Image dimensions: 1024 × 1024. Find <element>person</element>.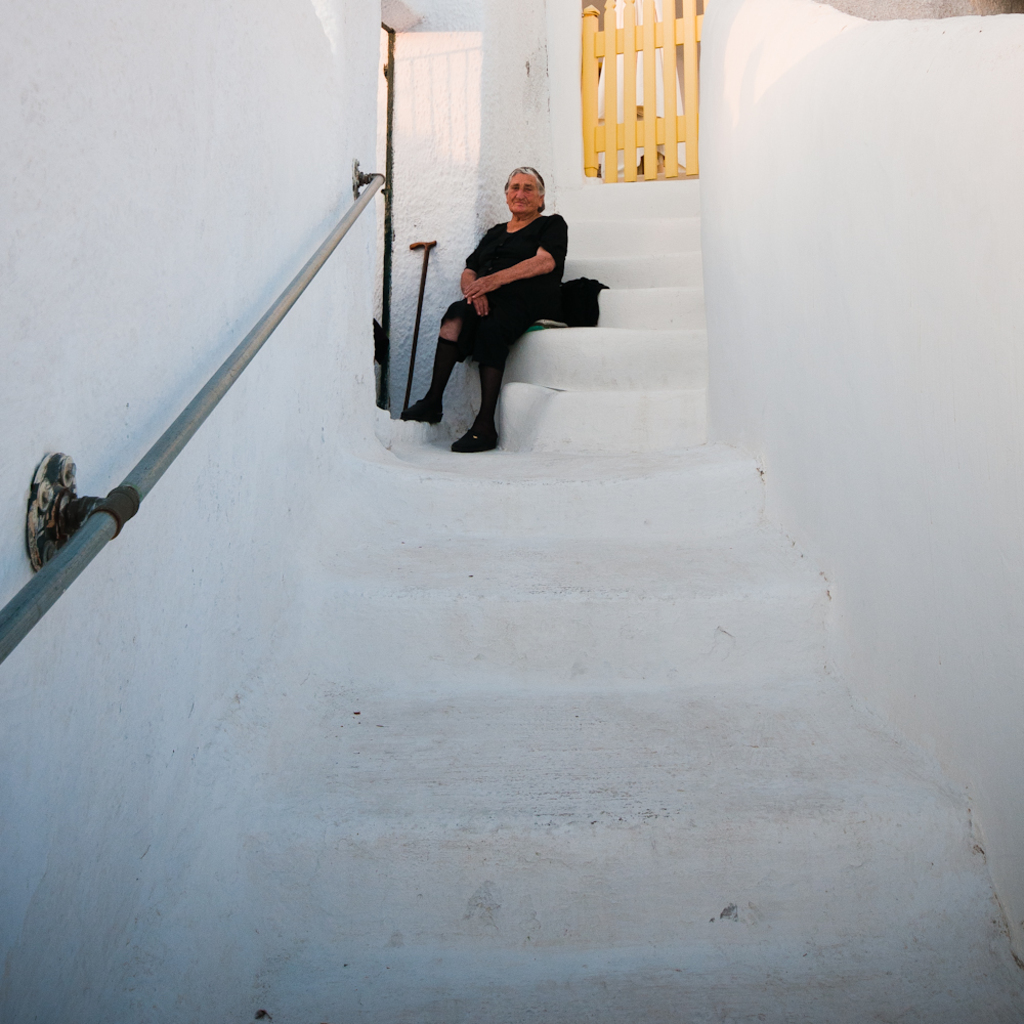
rect(422, 160, 582, 459).
